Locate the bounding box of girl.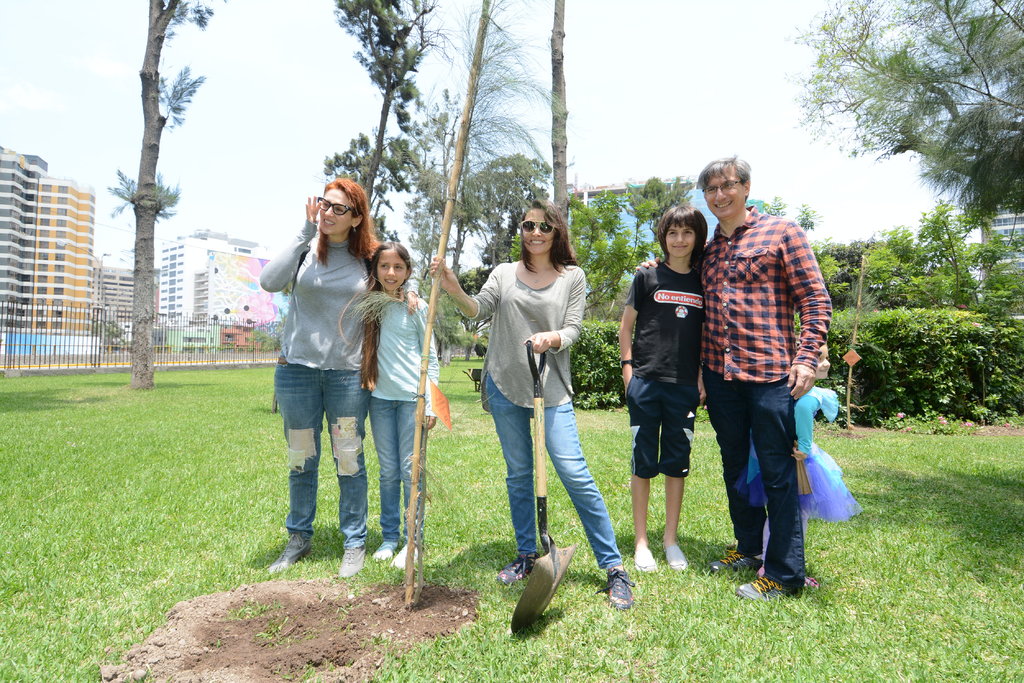
Bounding box: rect(260, 182, 417, 579).
